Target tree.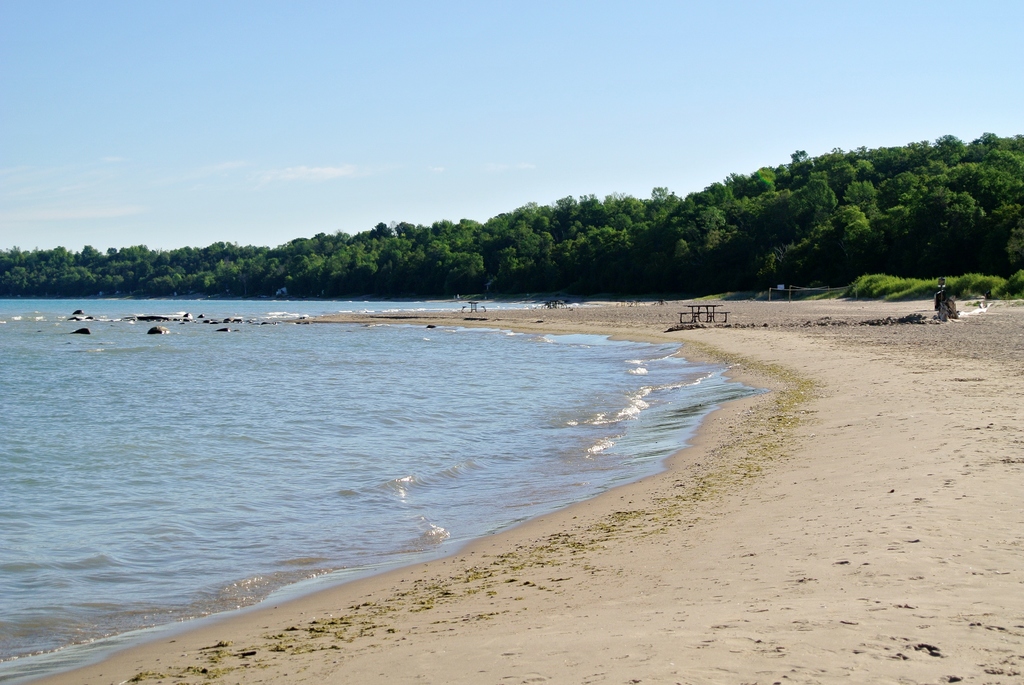
Target region: l=855, t=161, r=870, b=196.
